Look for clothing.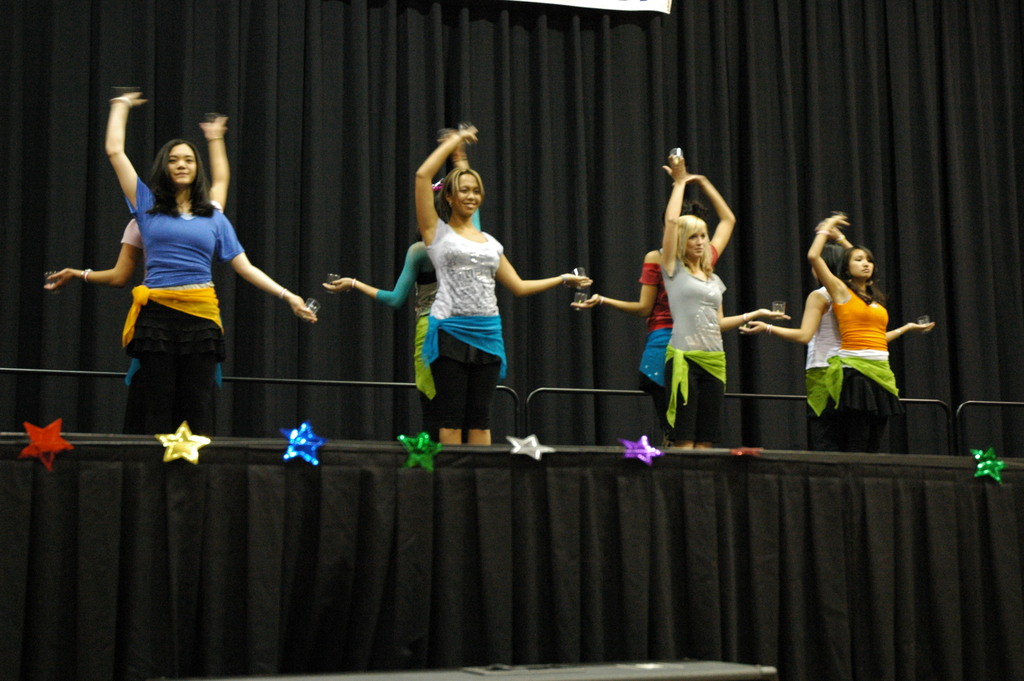
Found: pyautogui.locateOnScreen(657, 268, 732, 443).
